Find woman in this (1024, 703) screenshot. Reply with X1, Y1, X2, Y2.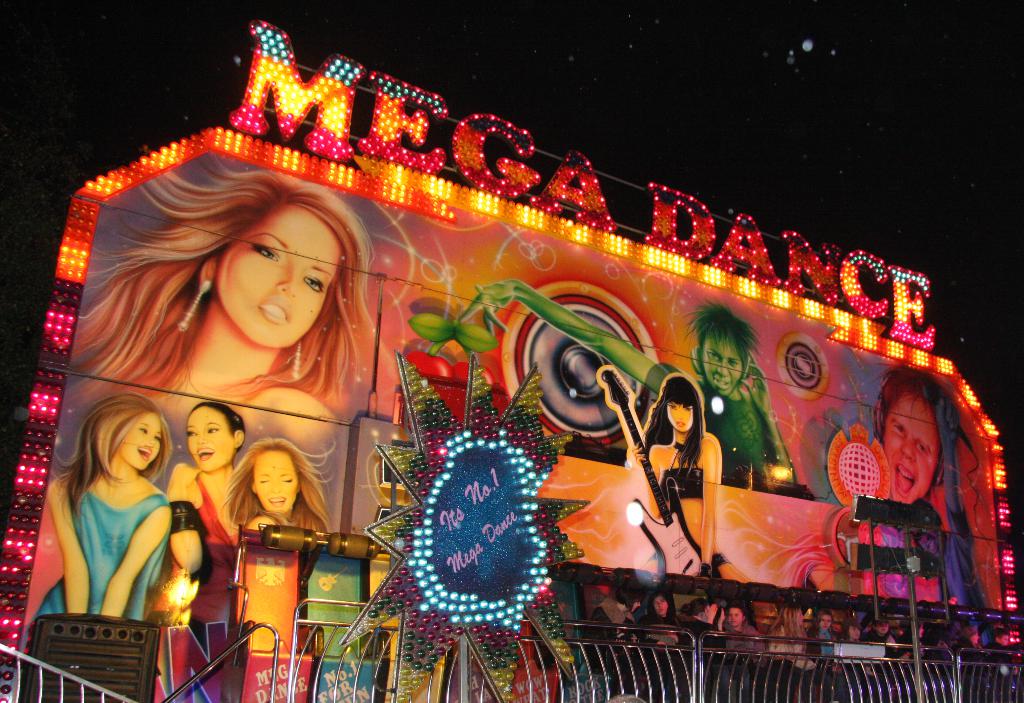
773, 603, 807, 702.
